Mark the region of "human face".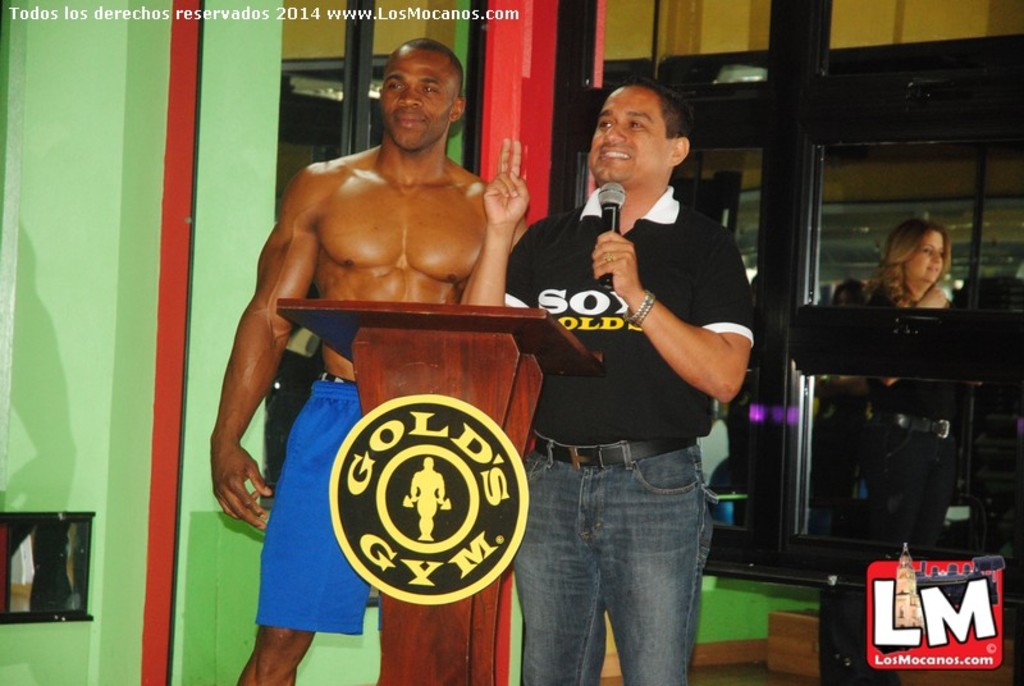
Region: (891,235,942,282).
